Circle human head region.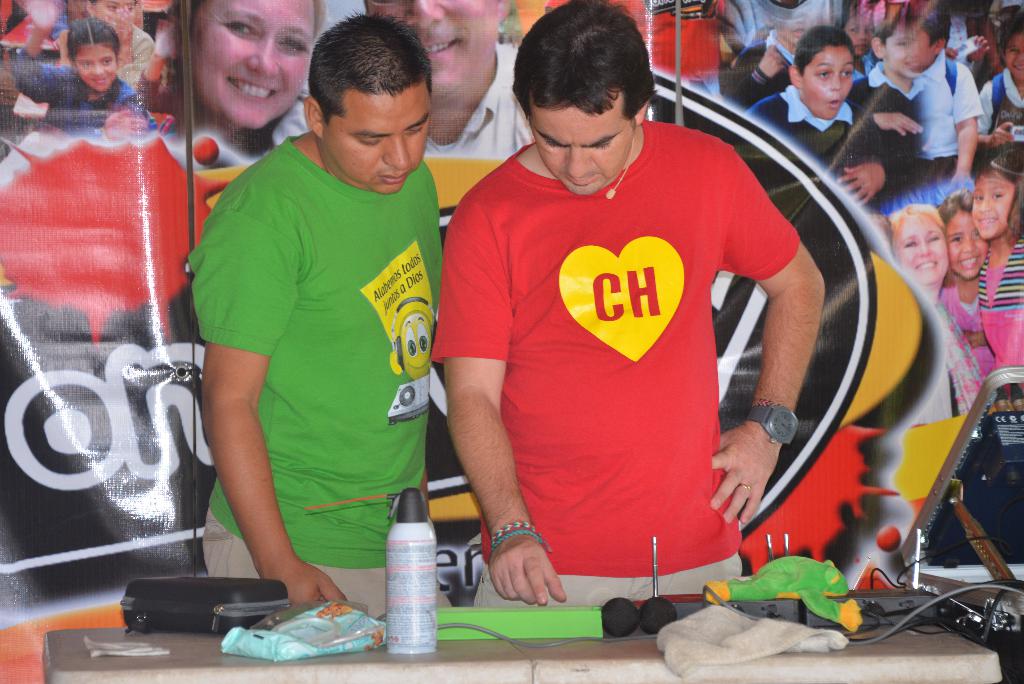
Region: 175 0 319 129.
